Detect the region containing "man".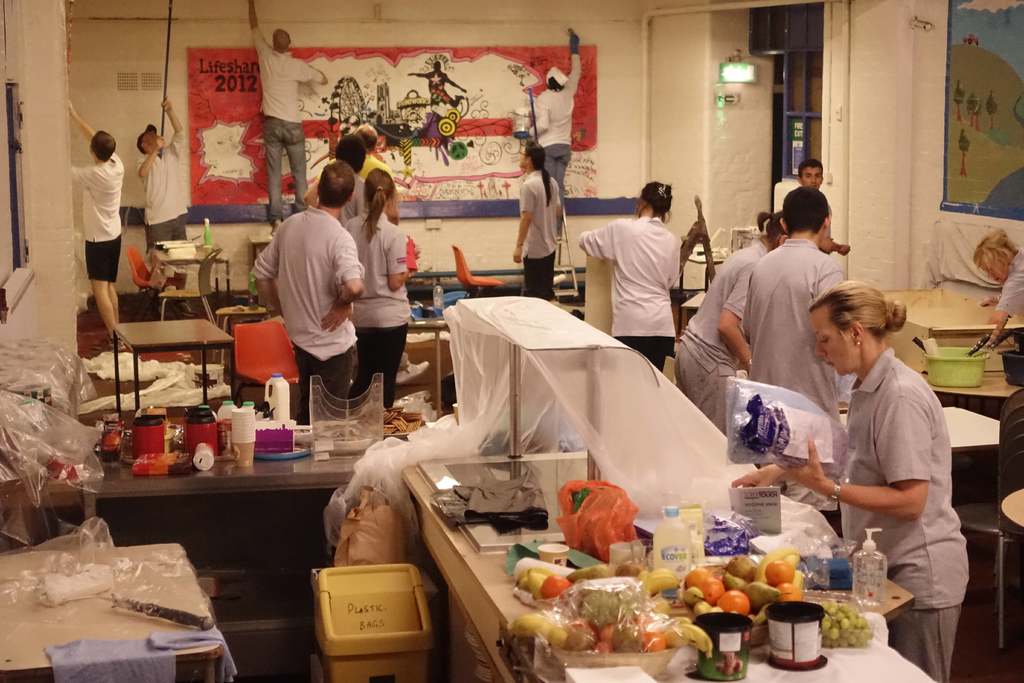
box(136, 95, 200, 321).
